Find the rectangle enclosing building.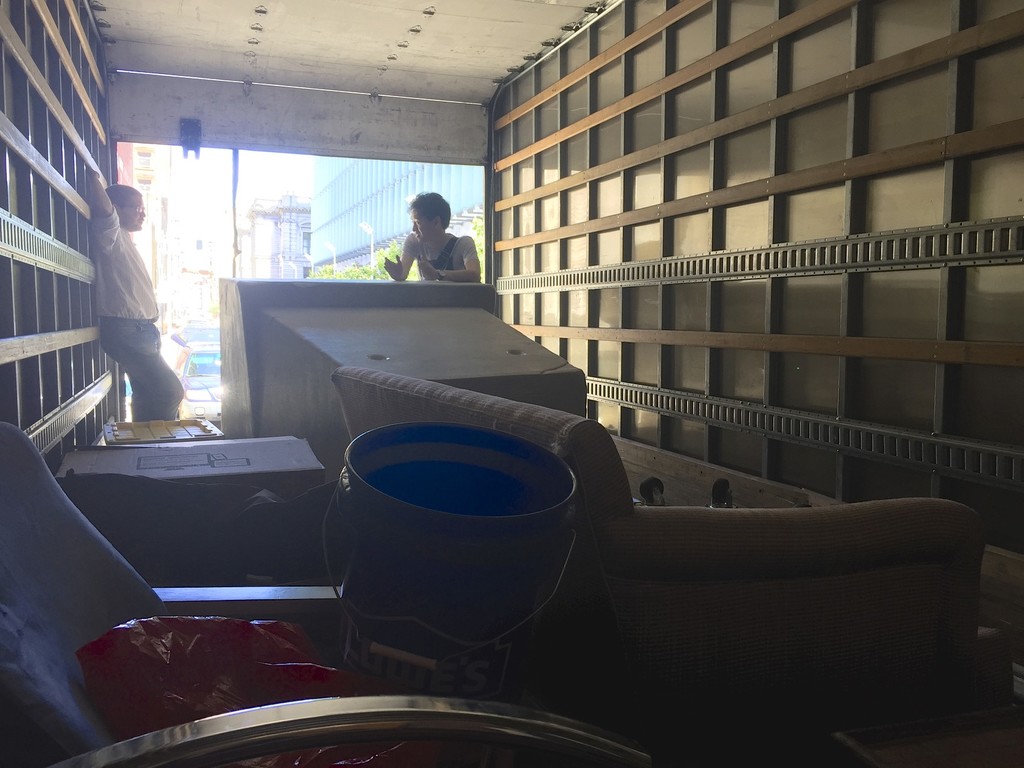
BBox(240, 187, 310, 285).
